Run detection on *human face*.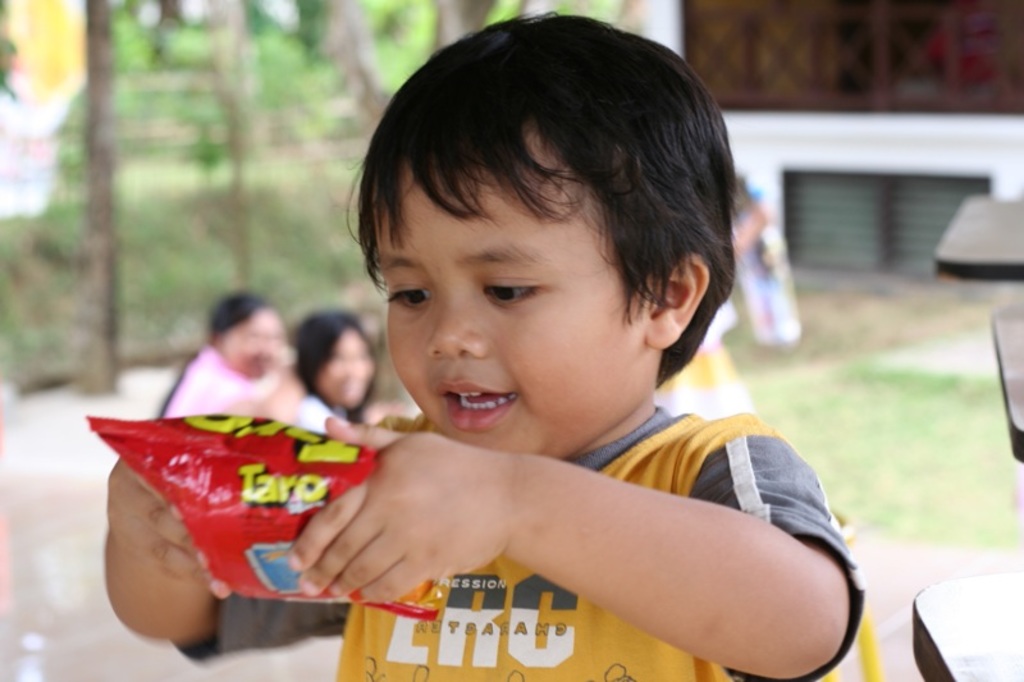
Result: 218, 301, 284, 377.
